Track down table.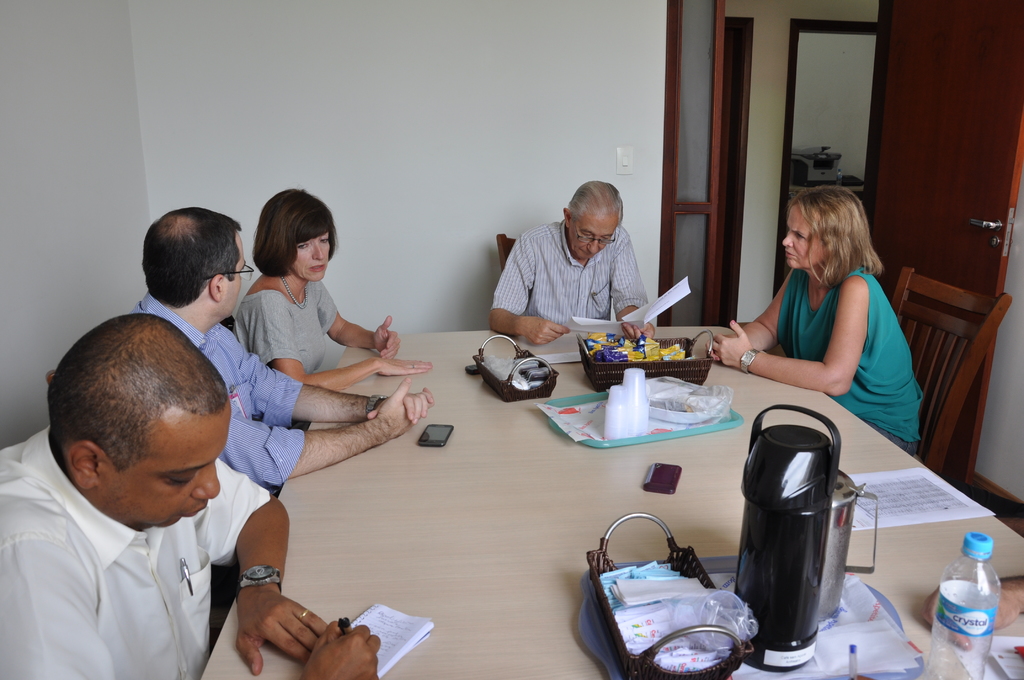
Tracked to <bbox>198, 325, 1023, 679</bbox>.
